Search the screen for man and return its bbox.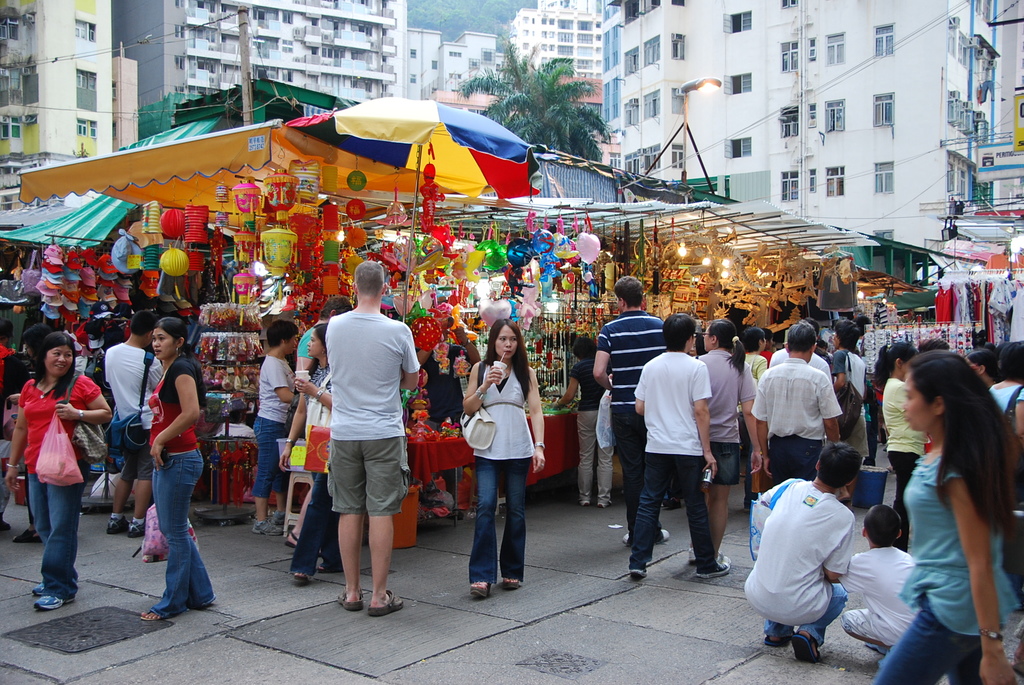
Found: (left=742, top=440, right=855, bottom=663).
